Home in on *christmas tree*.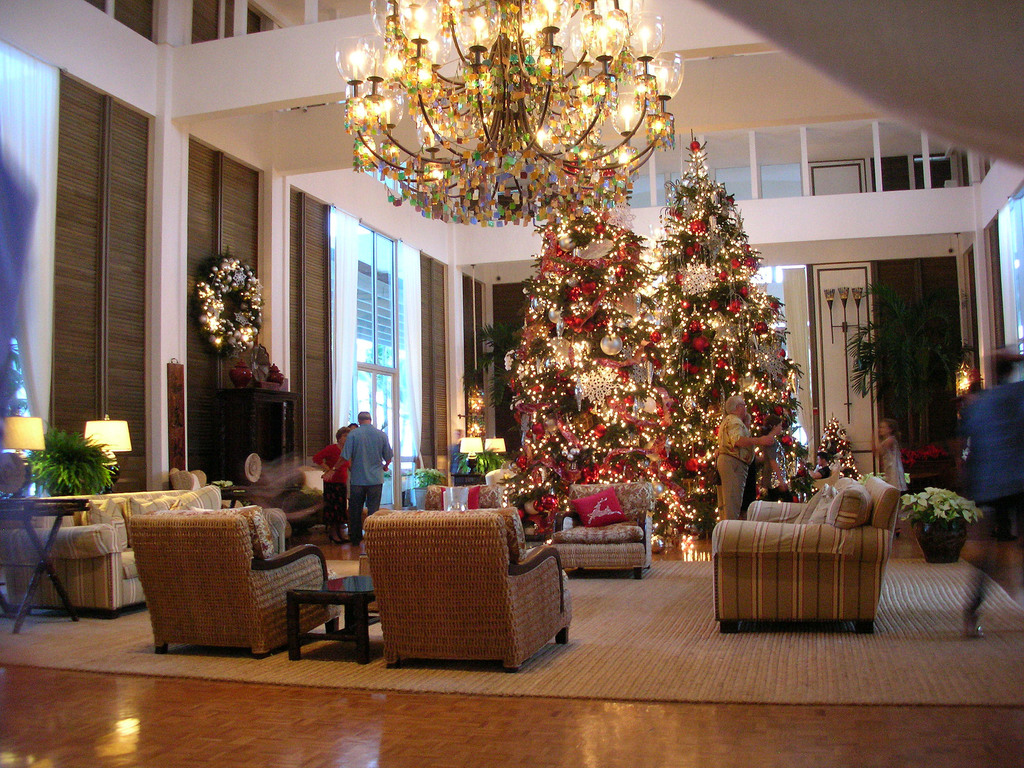
Homed in at bbox(504, 125, 653, 541).
